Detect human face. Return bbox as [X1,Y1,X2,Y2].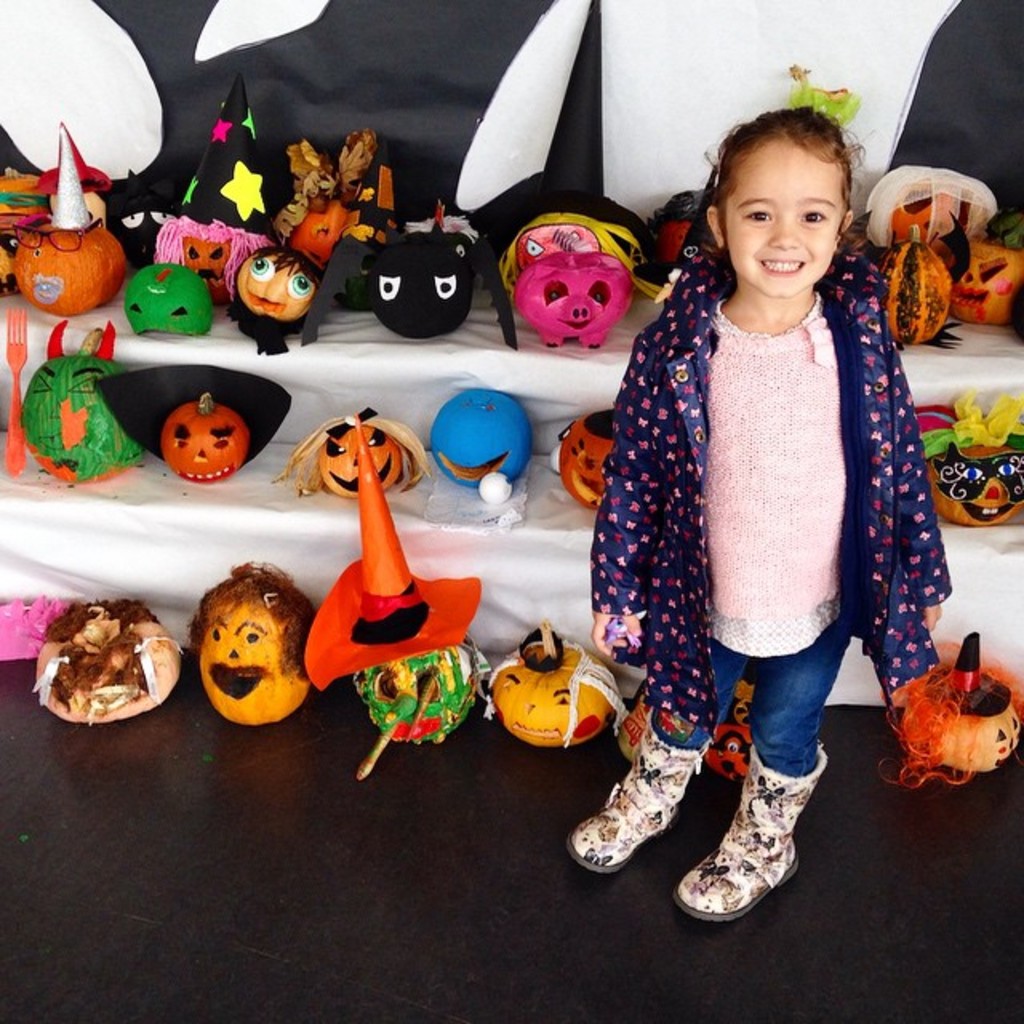
[717,130,834,291].
